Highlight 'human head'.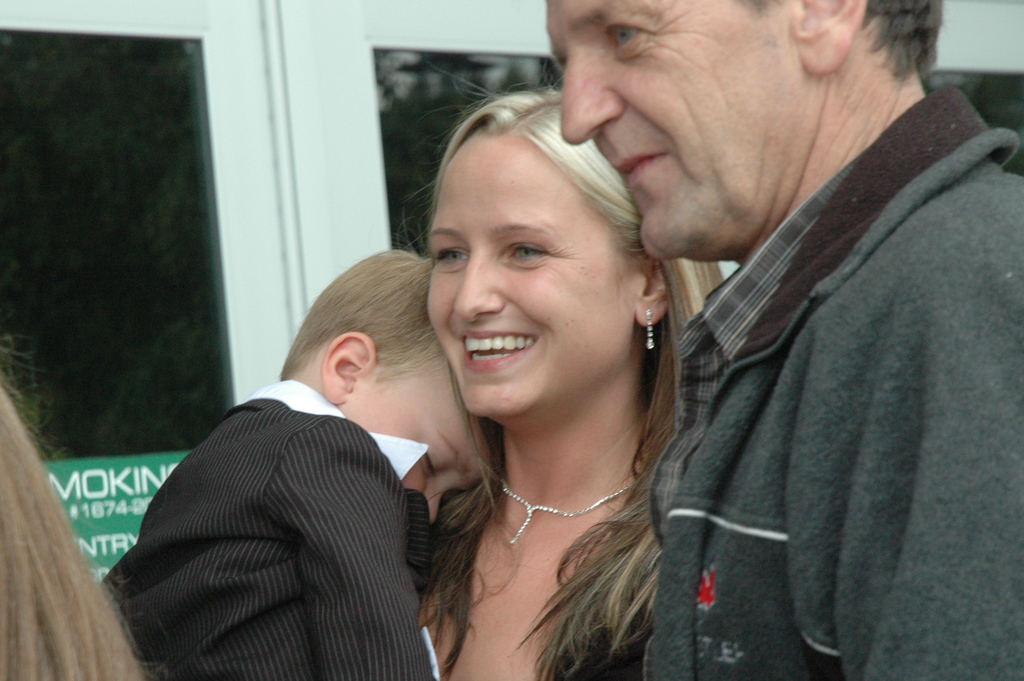
Highlighted region: [541,0,948,263].
